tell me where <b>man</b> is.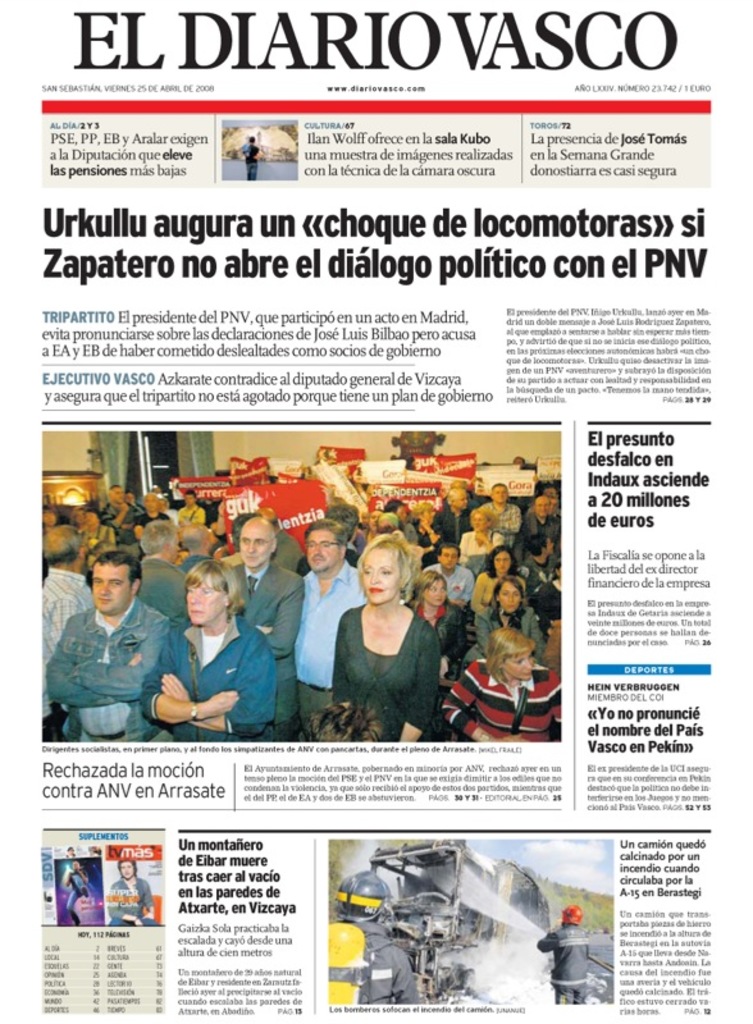
<b>man</b> is at pyautogui.locateOnScreen(328, 872, 423, 1004).
